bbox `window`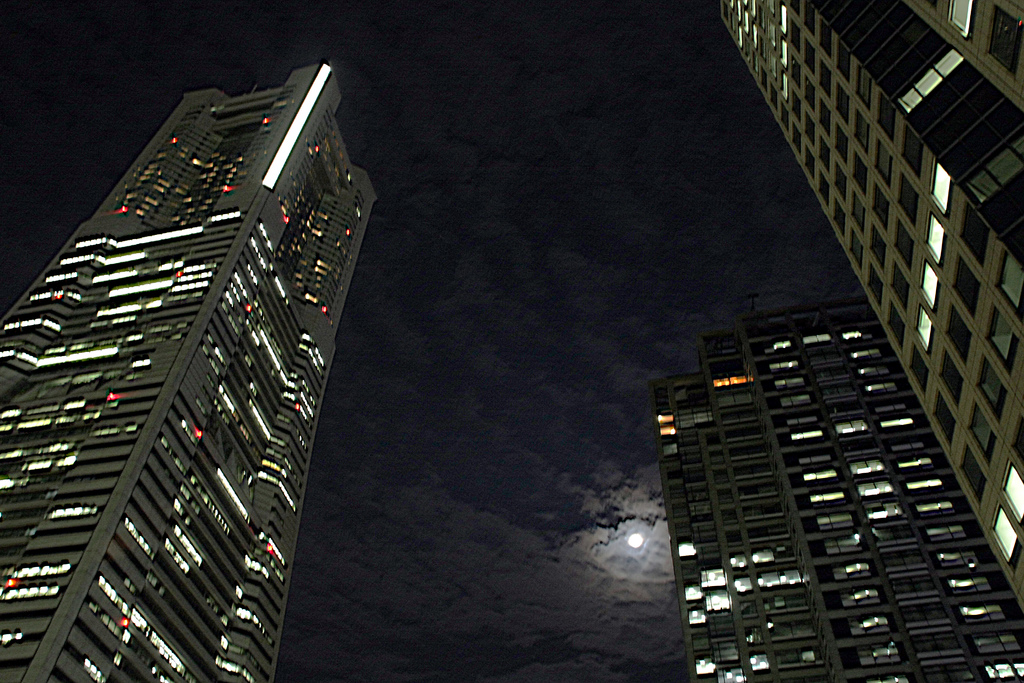
(766, 19, 776, 51)
